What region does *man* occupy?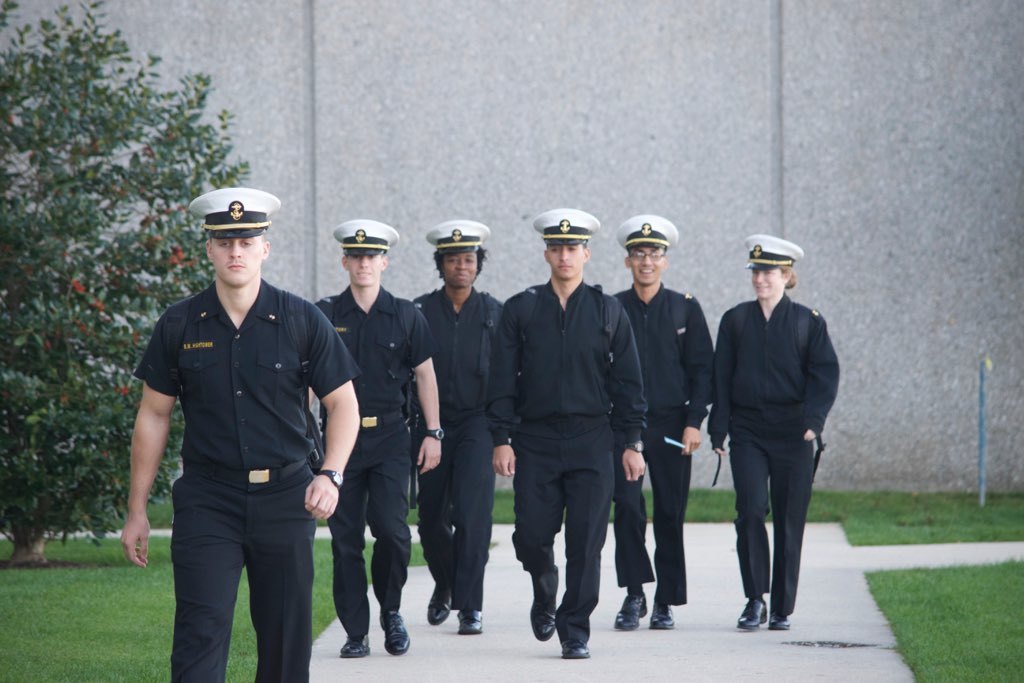
x1=404 y1=216 x2=507 y2=638.
